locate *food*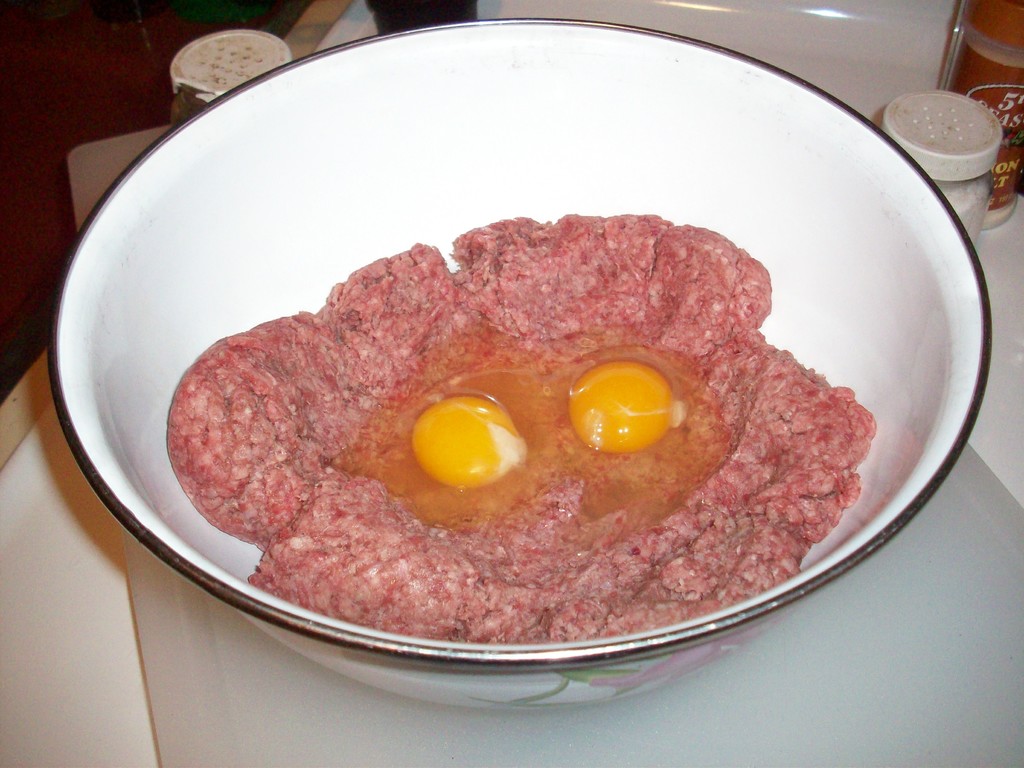
BBox(177, 154, 864, 649)
